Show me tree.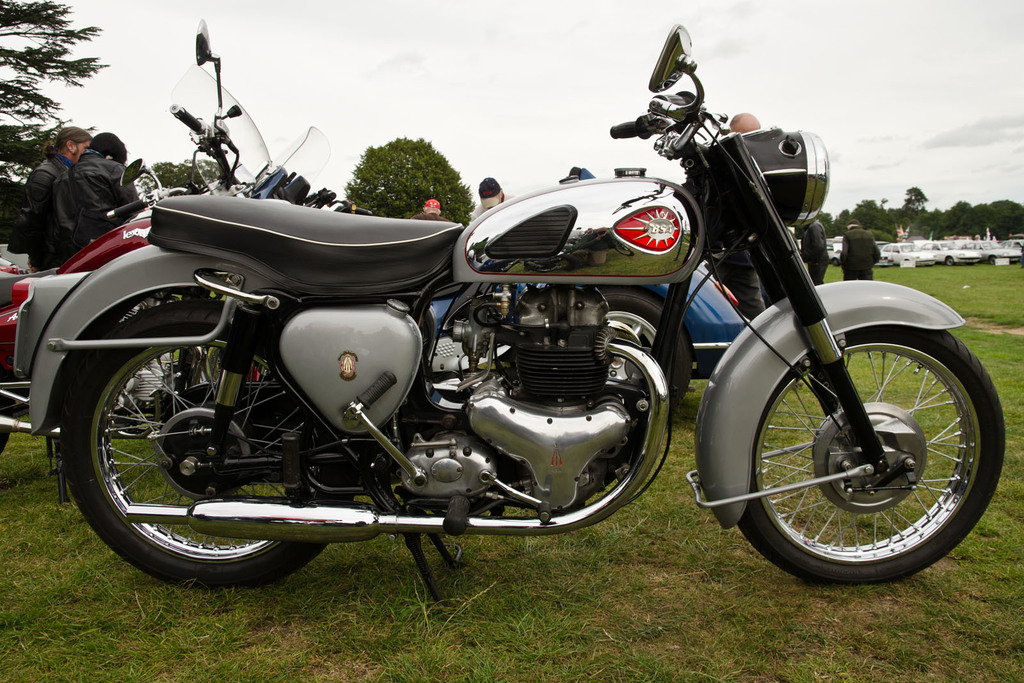
tree is here: 348 134 477 225.
